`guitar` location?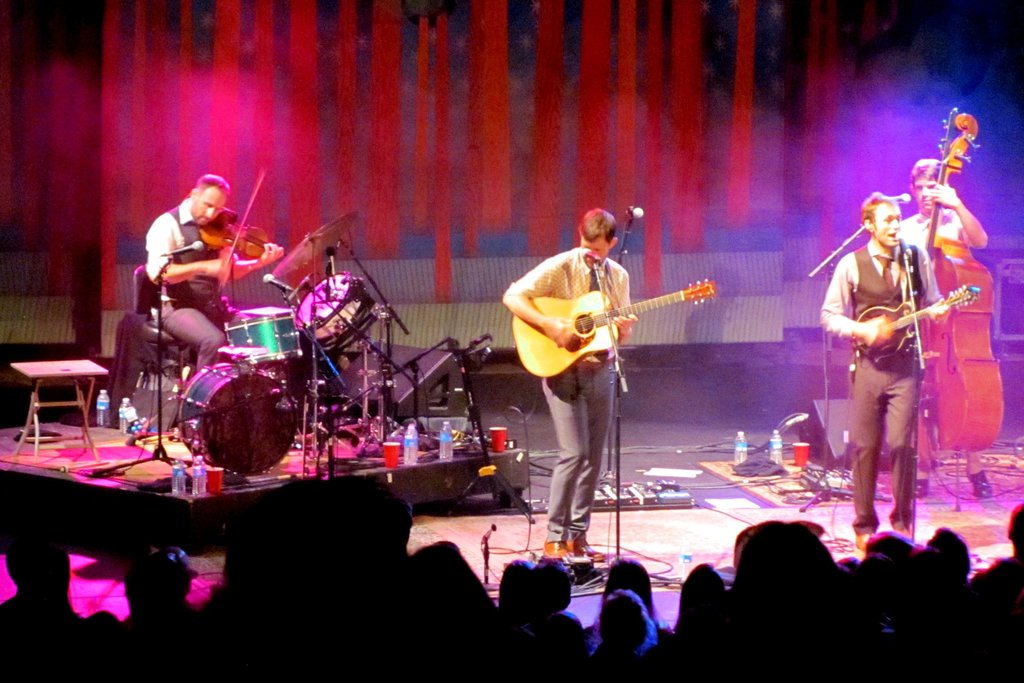
left=513, top=263, right=740, bottom=390
